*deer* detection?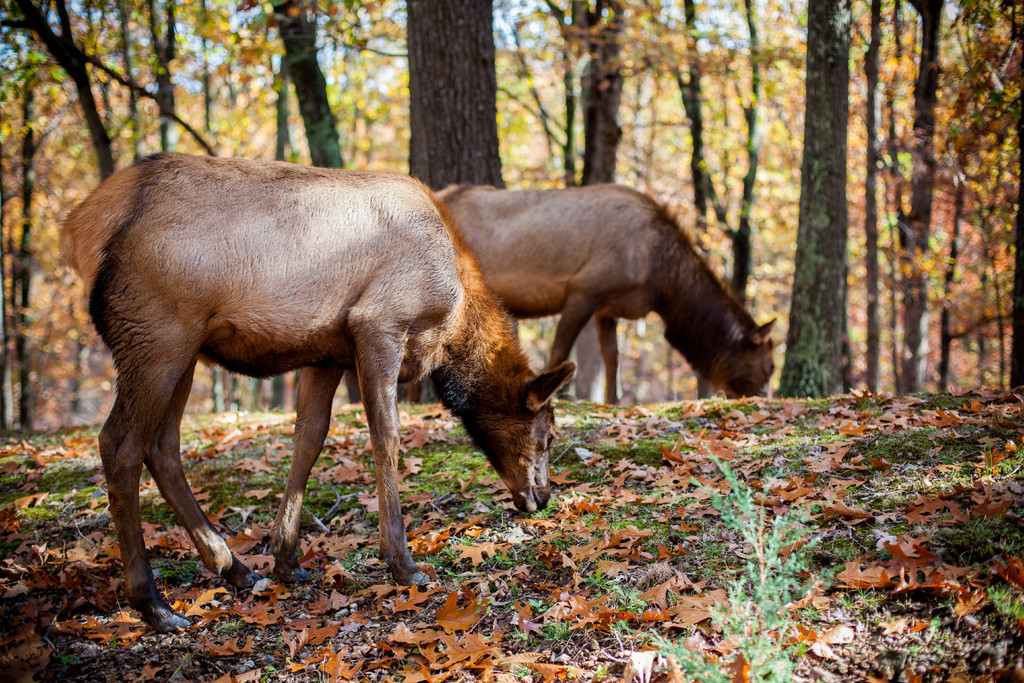
[x1=441, y1=180, x2=790, y2=404]
